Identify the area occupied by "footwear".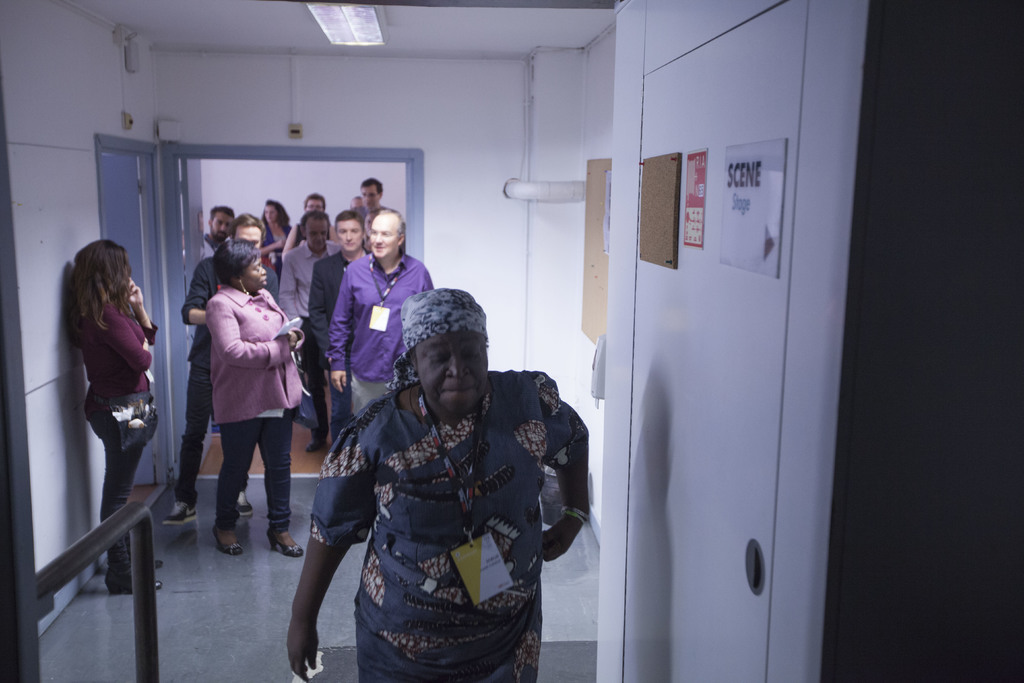
Area: <bbox>305, 439, 321, 447</bbox>.
